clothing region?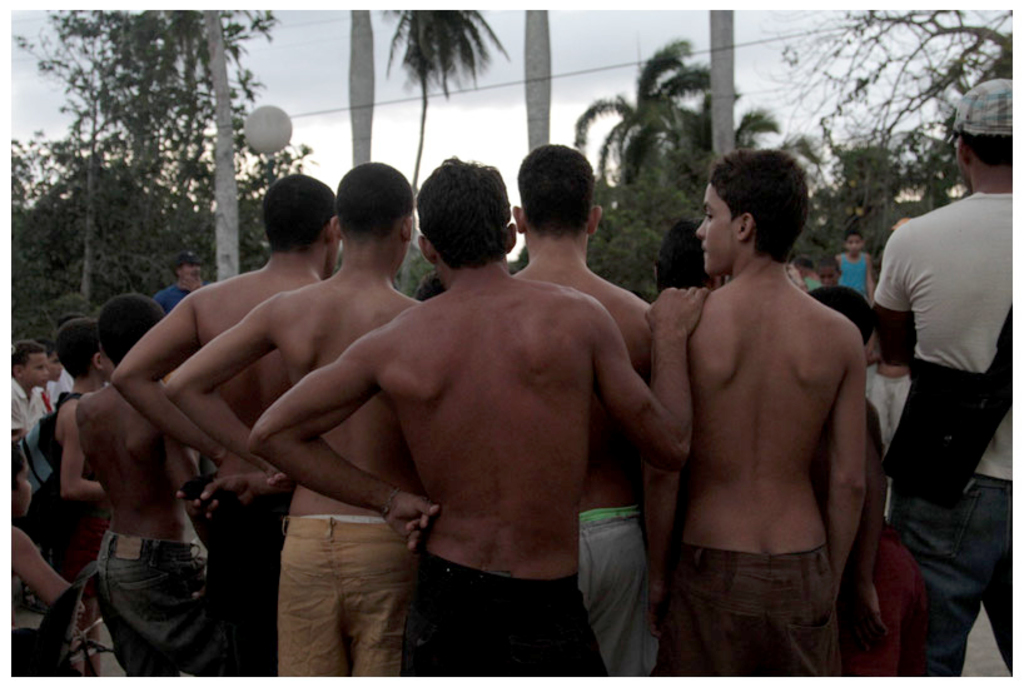
<region>653, 537, 840, 682</region>
